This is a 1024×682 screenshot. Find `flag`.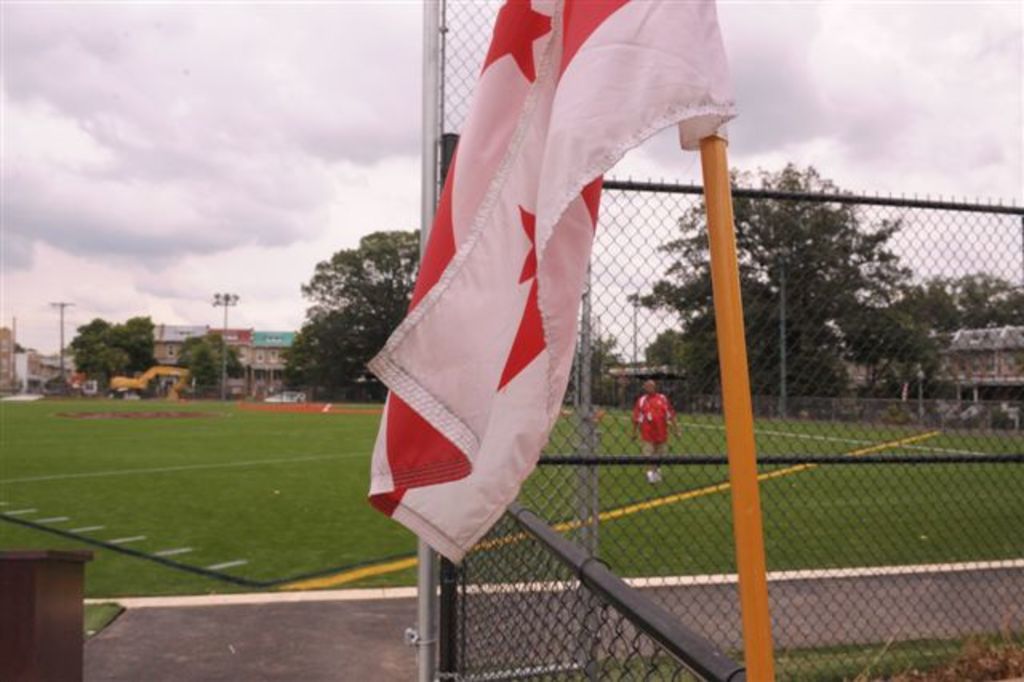
Bounding box: left=370, top=32, right=731, bottom=572.
